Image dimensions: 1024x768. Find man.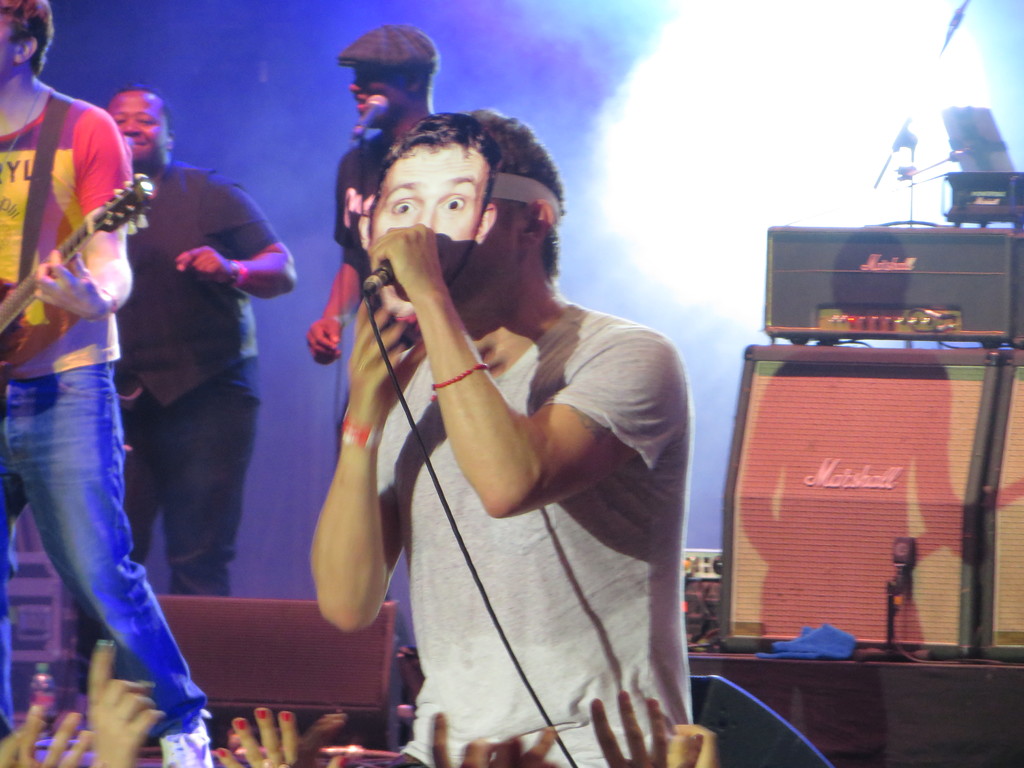
bbox=[76, 86, 296, 695].
